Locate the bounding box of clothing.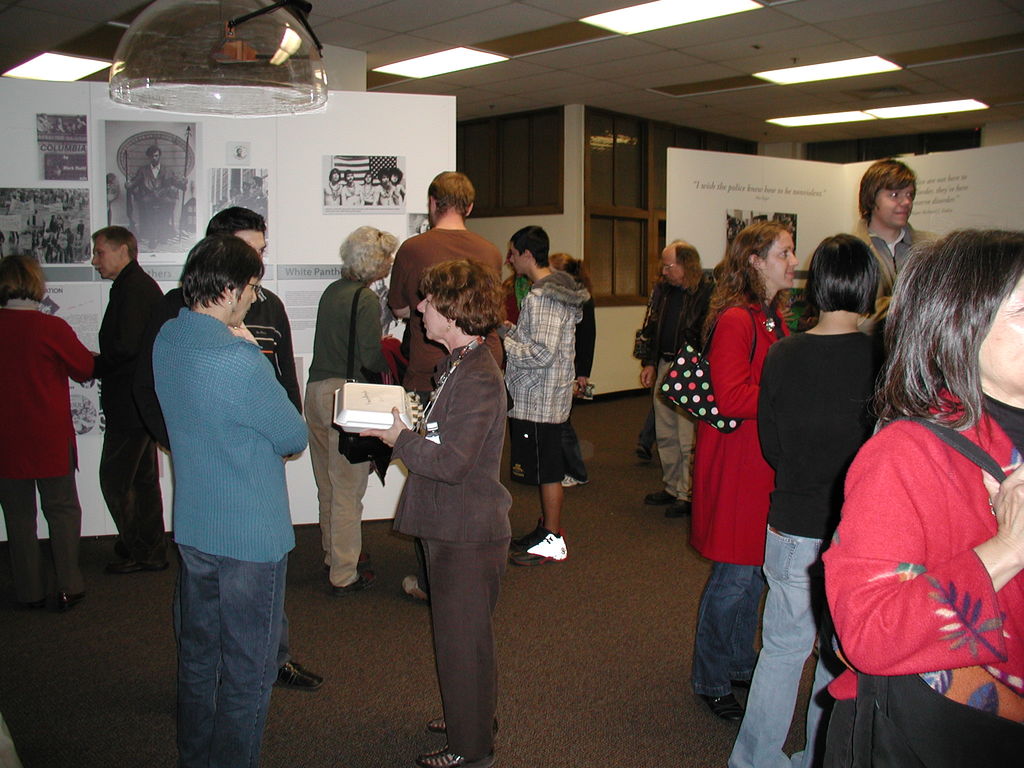
Bounding box: locate(689, 294, 802, 700).
